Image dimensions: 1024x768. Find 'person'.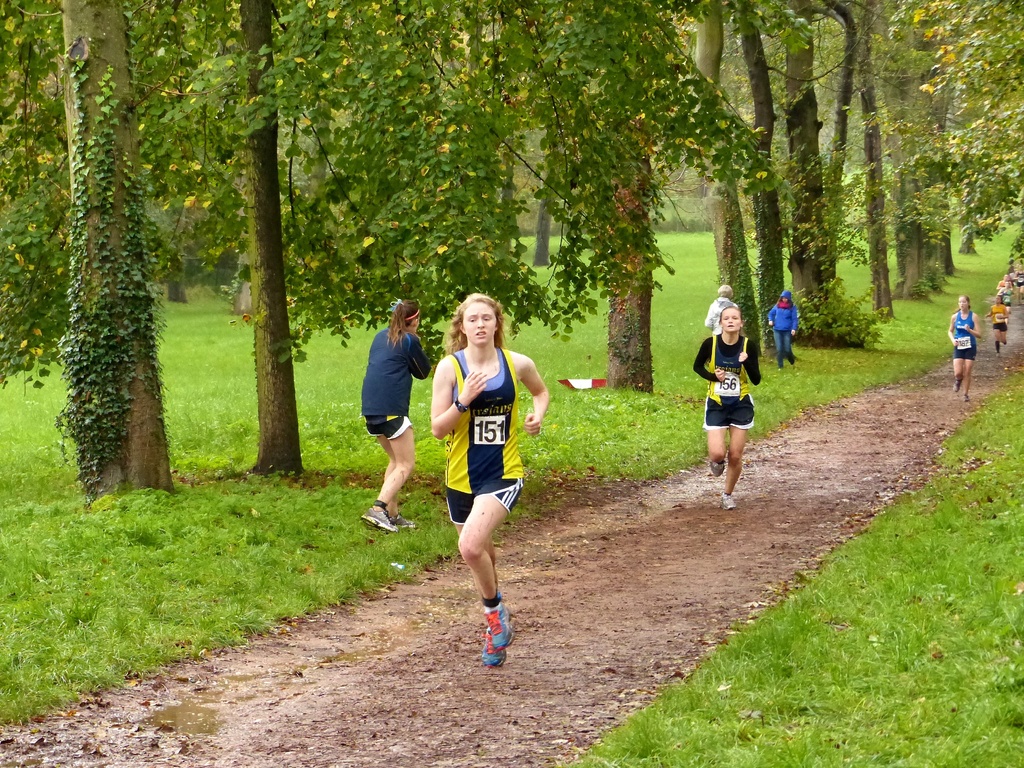
(999, 273, 1012, 302).
